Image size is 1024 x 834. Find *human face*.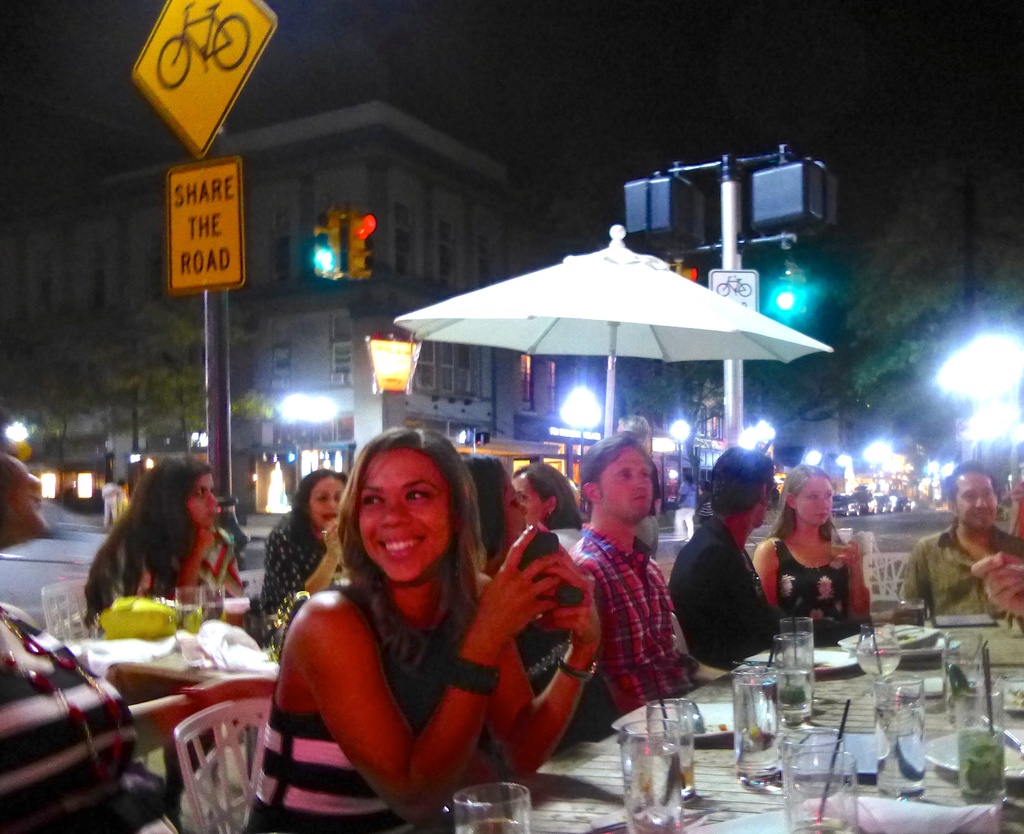
494/474/524/556.
